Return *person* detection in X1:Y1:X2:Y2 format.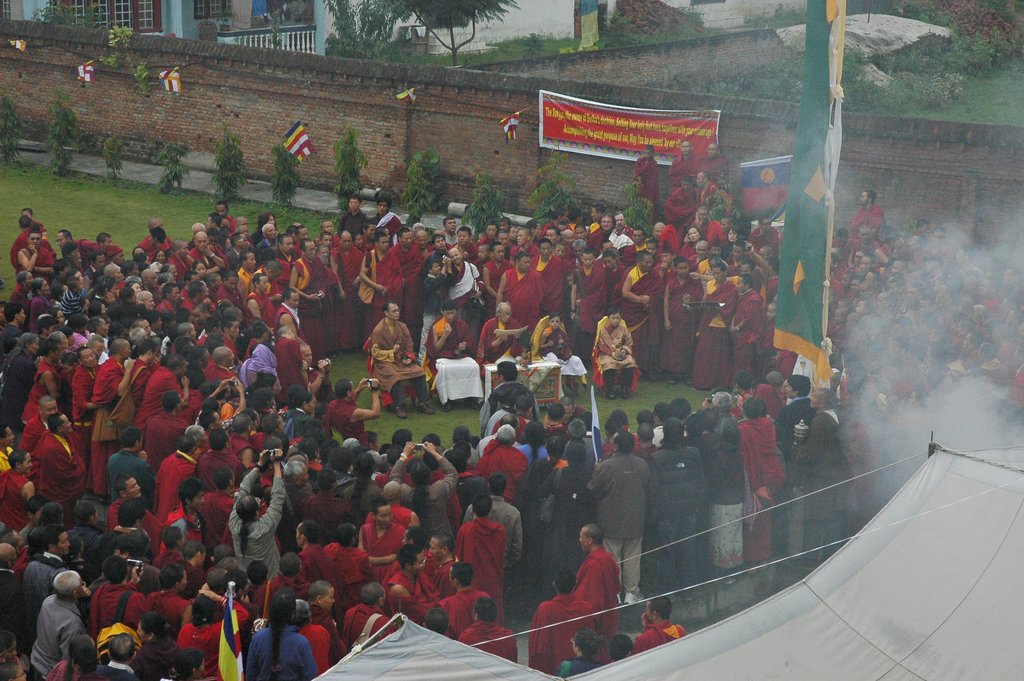
380:446:392:456.
